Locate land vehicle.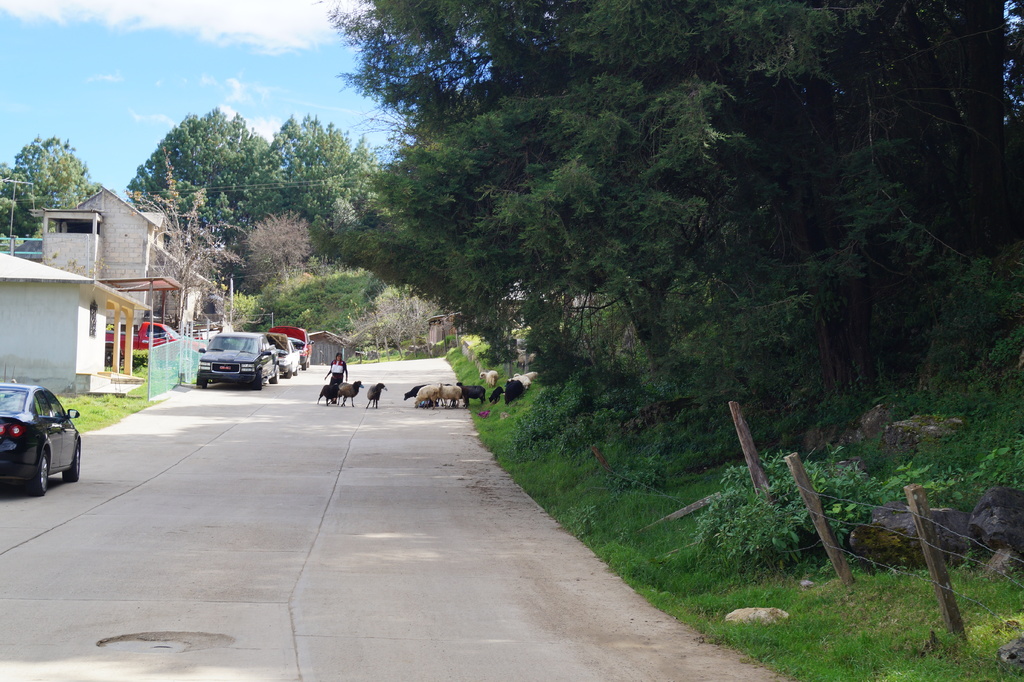
Bounding box: Rect(102, 318, 214, 363).
